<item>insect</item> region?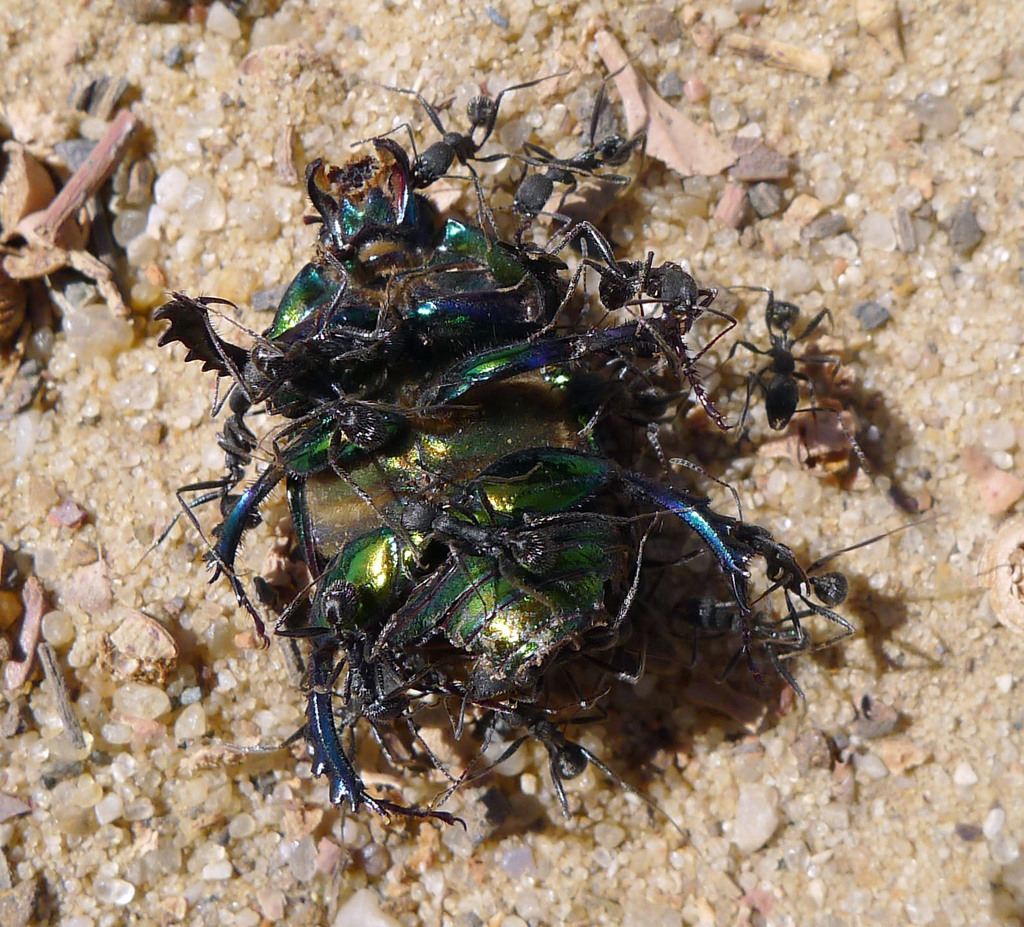
pyautogui.locateOnScreen(343, 470, 710, 641)
